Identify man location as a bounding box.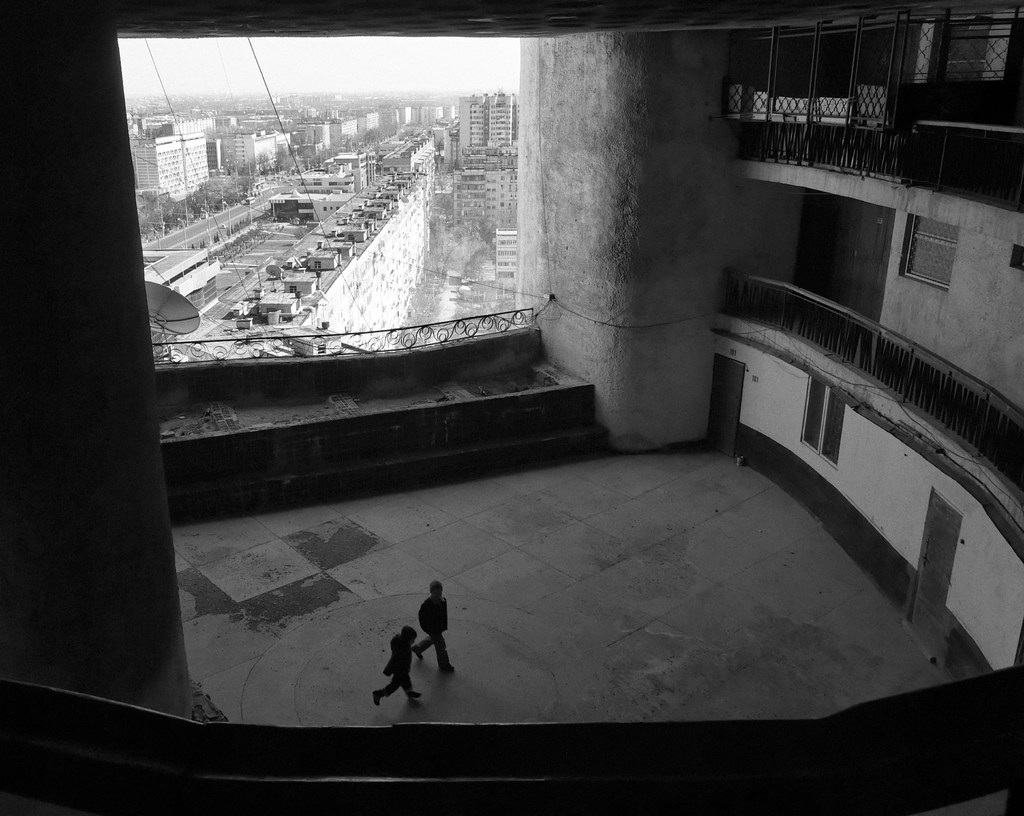
Rect(380, 628, 426, 703).
